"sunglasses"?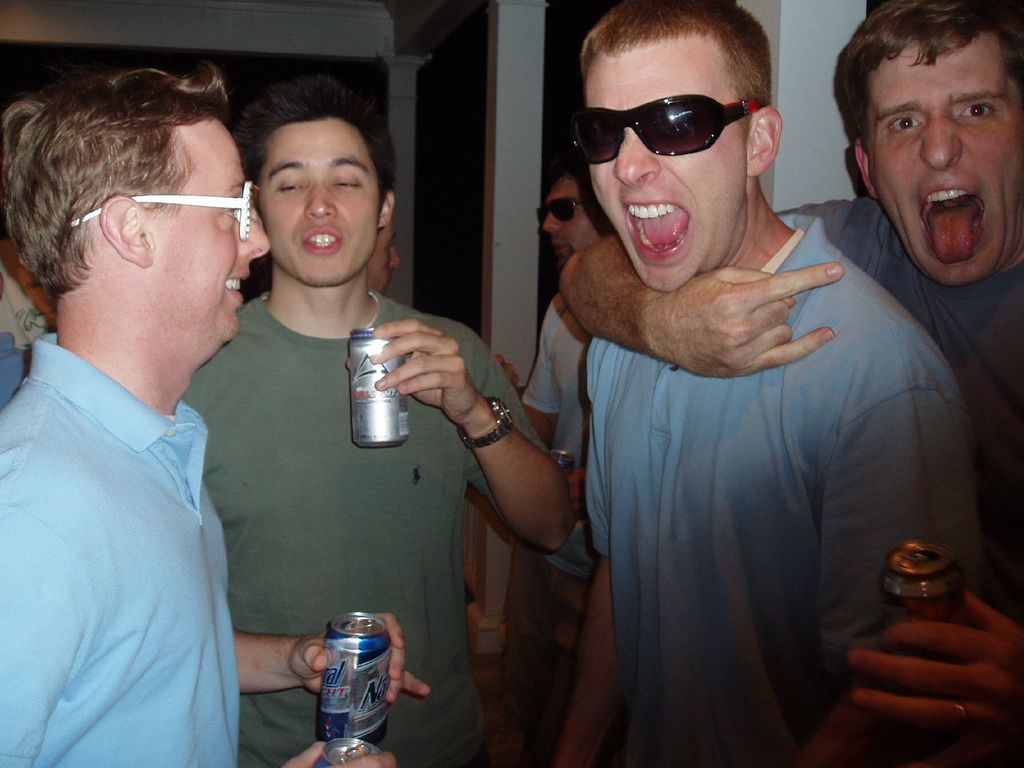
bbox=[567, 83, 767, 175]
